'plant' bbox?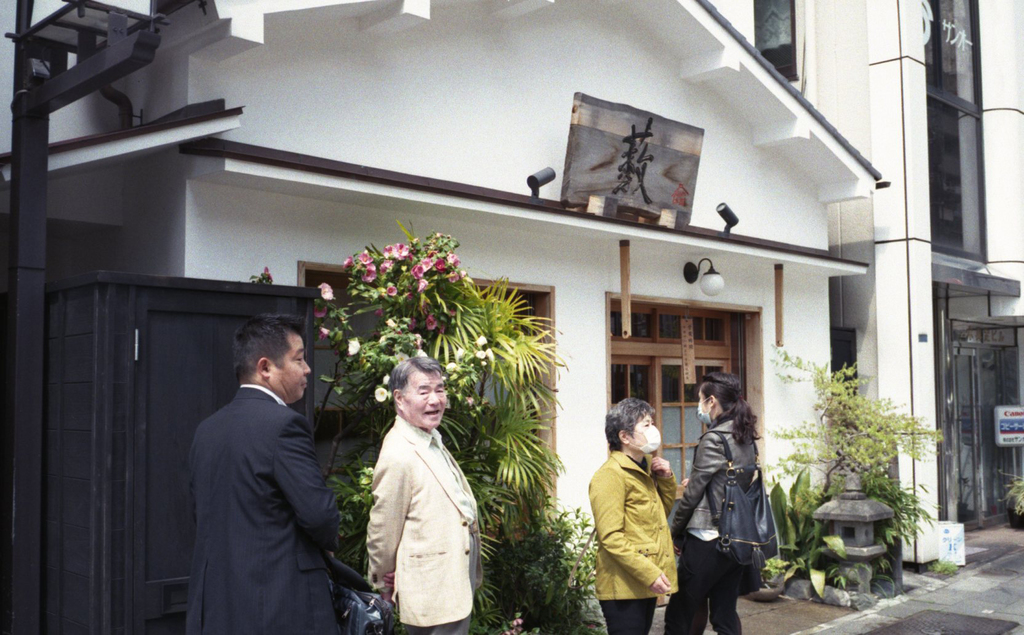
box(759, 449, 839, 611)
